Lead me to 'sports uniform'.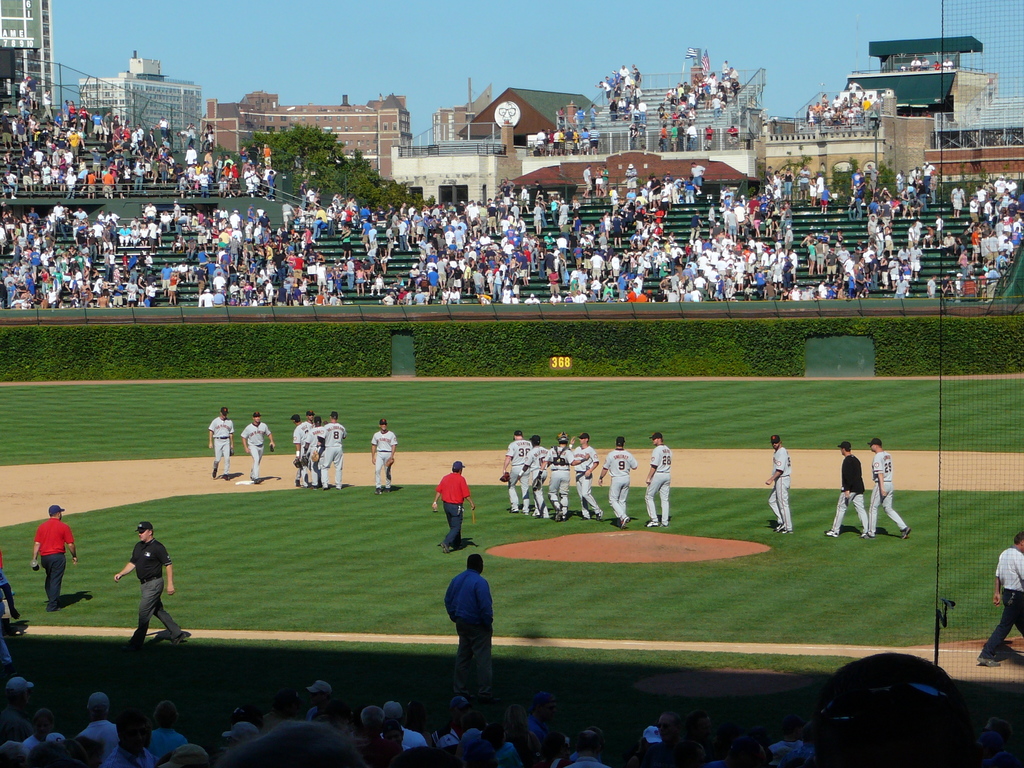
Lead to rect(985, 545, 1023, 659).
